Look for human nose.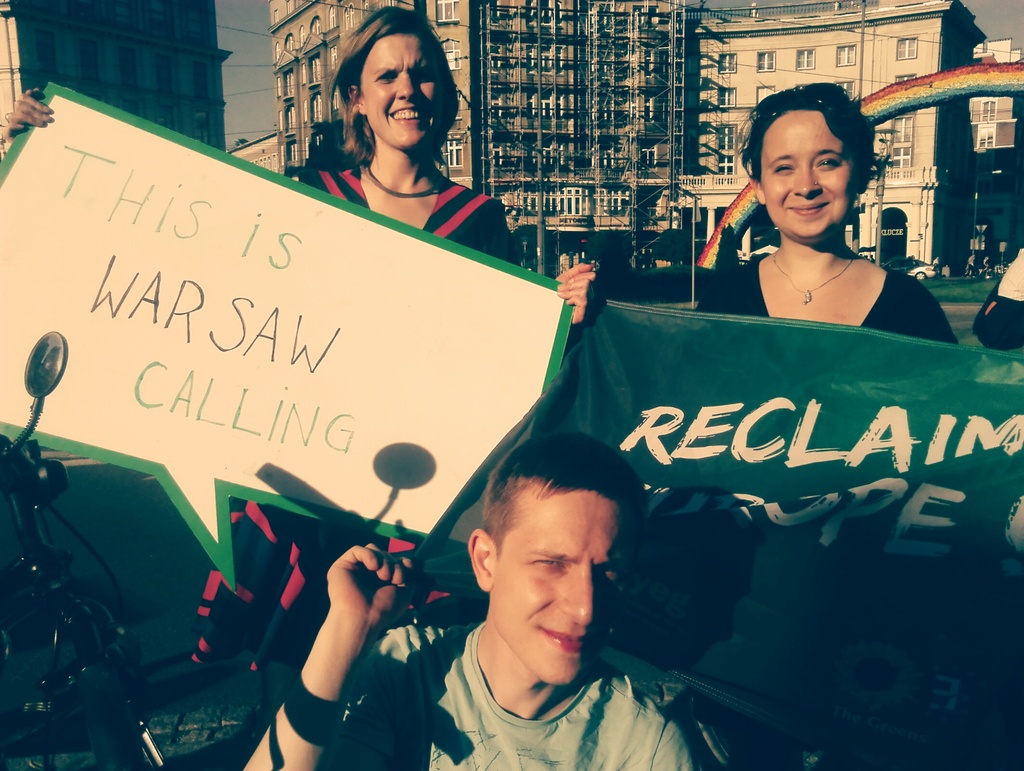
Found: rect(796, 168, 822, 200).
